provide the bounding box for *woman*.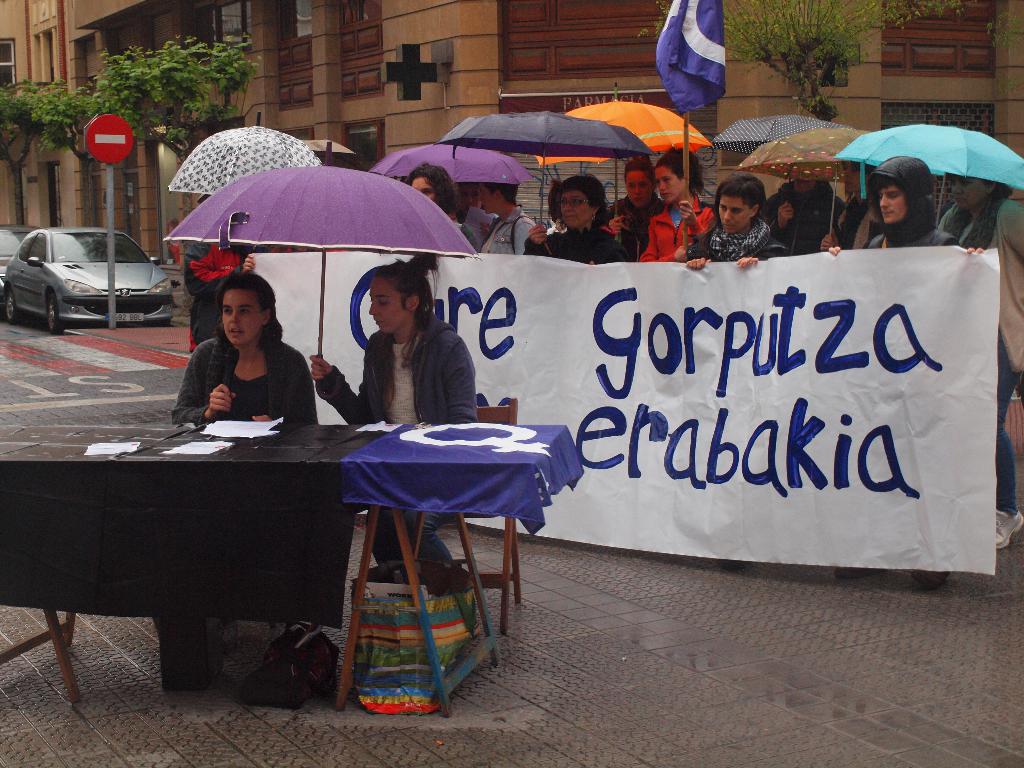
crop(817, 157, 886, 253).
